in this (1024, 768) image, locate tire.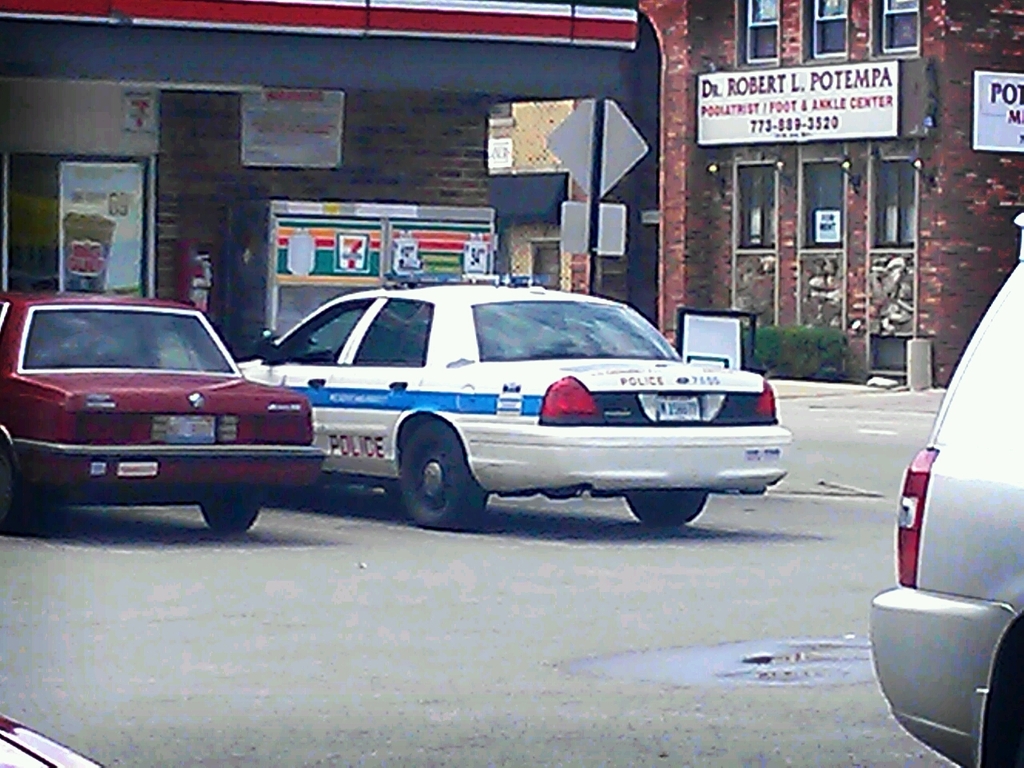
Bounding box: select_region(387, 425, 474, 524).
